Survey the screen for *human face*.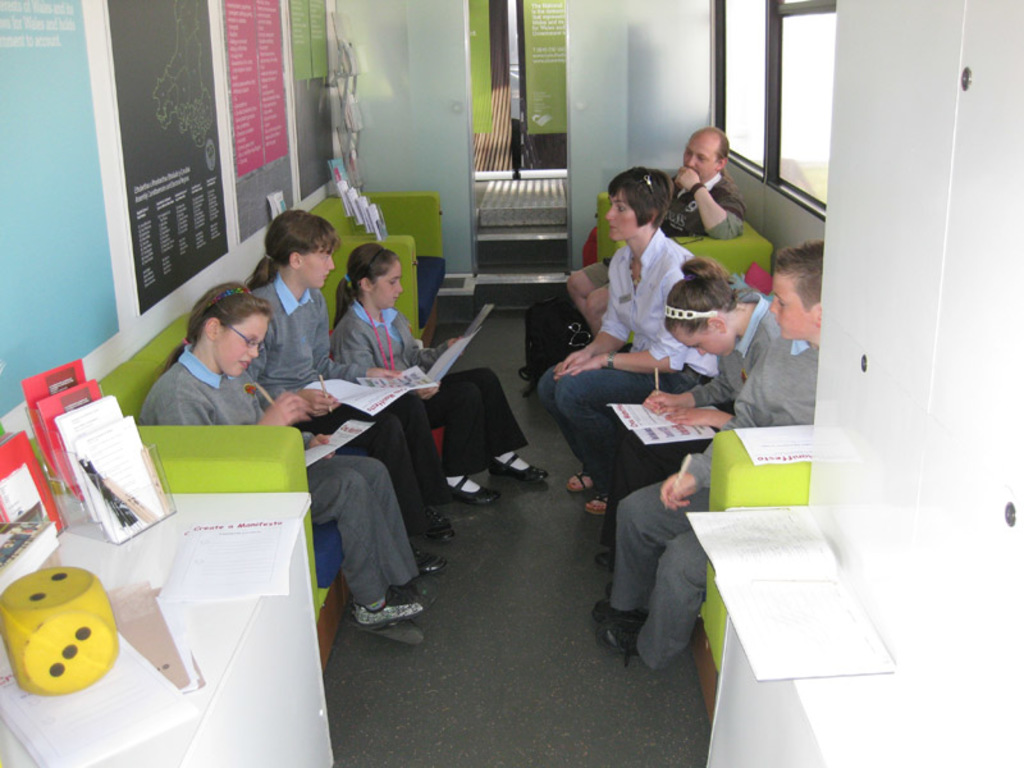
Survey found: {"x1": 215, "y1": 314, "x2": 273, "y2": 378}.
